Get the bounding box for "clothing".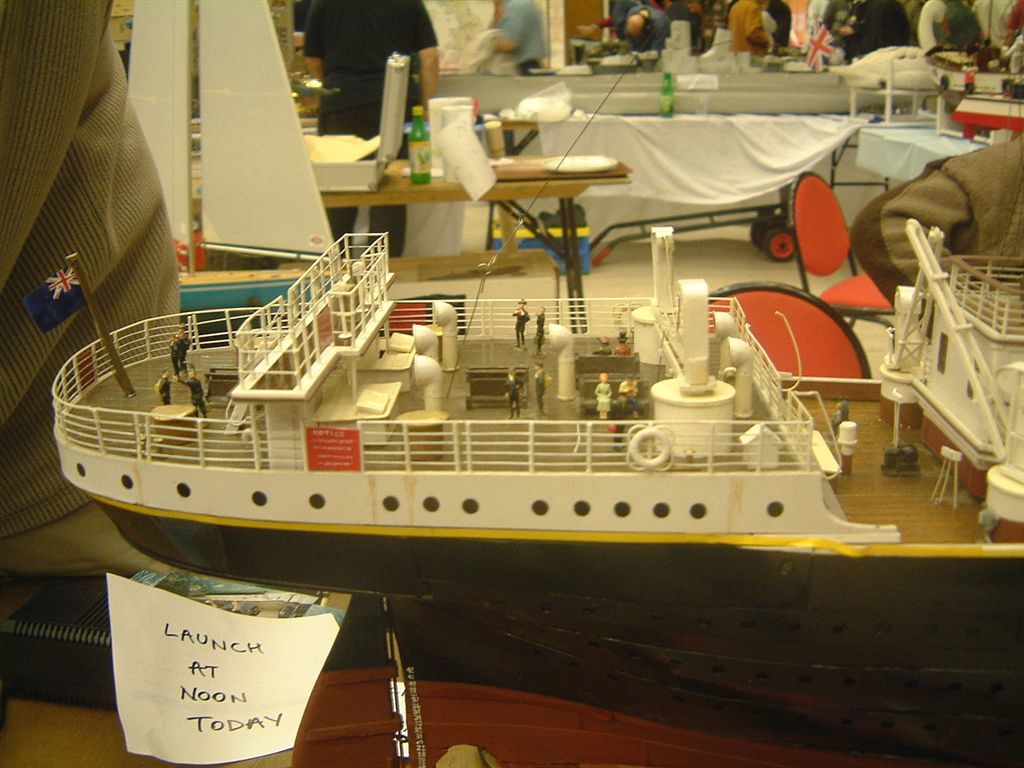
bbox=(595, 384, 612, 413).
